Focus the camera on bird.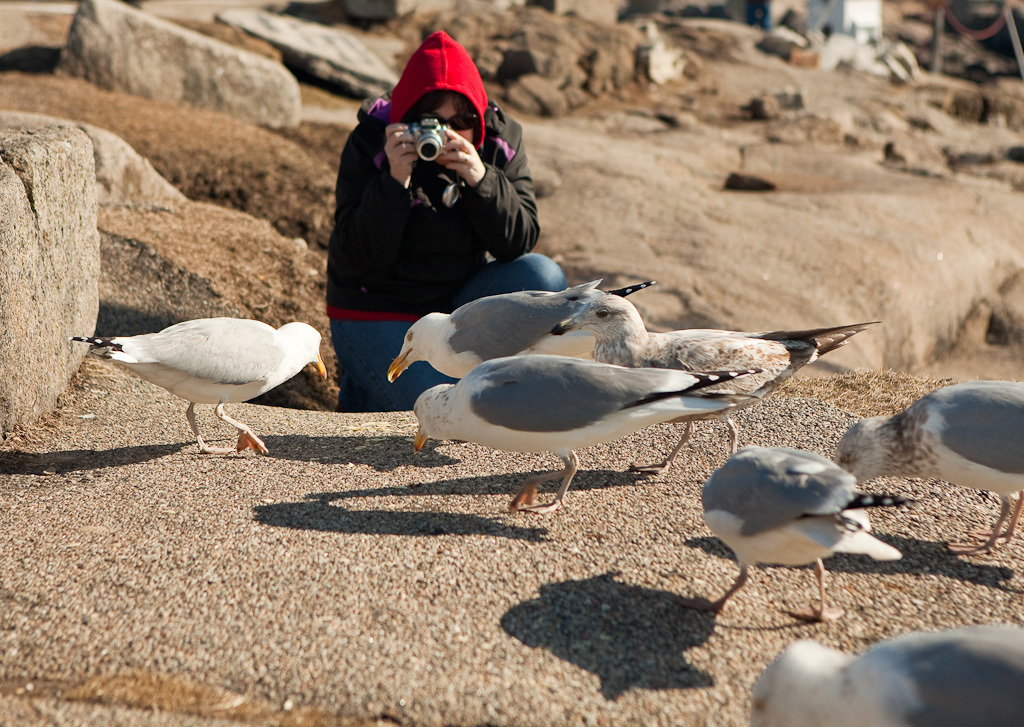
Focus region: (left=678, top=439, right=905, bottom=621).
